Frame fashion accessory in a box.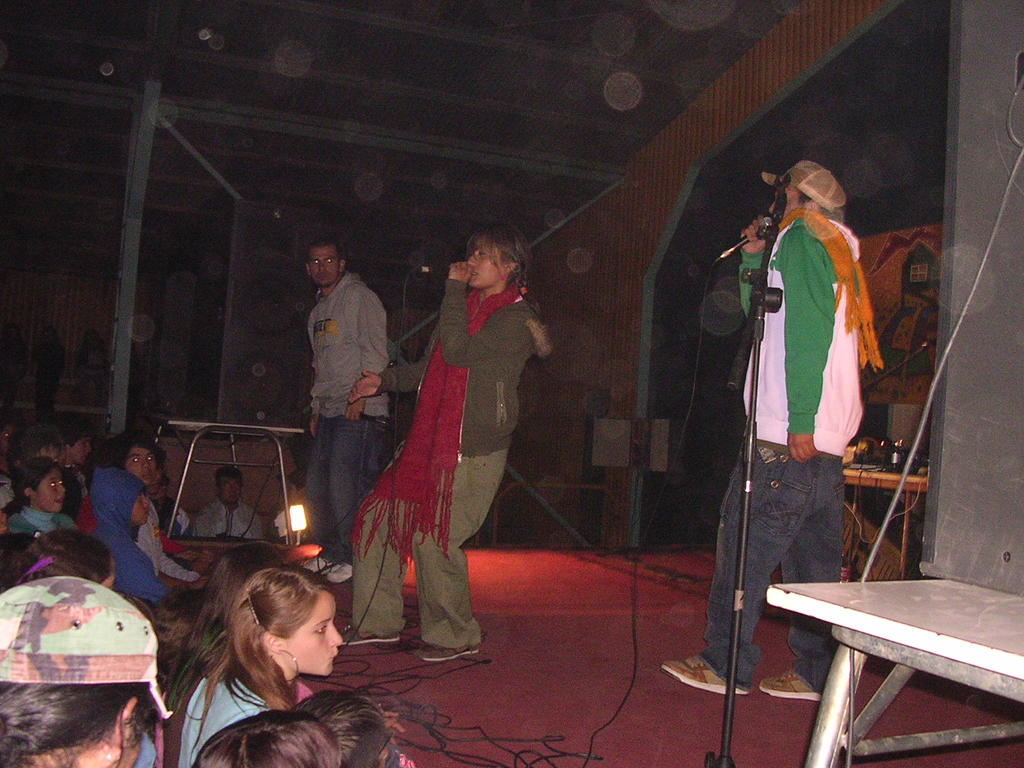
bbox(664, 657, 748, 696).
